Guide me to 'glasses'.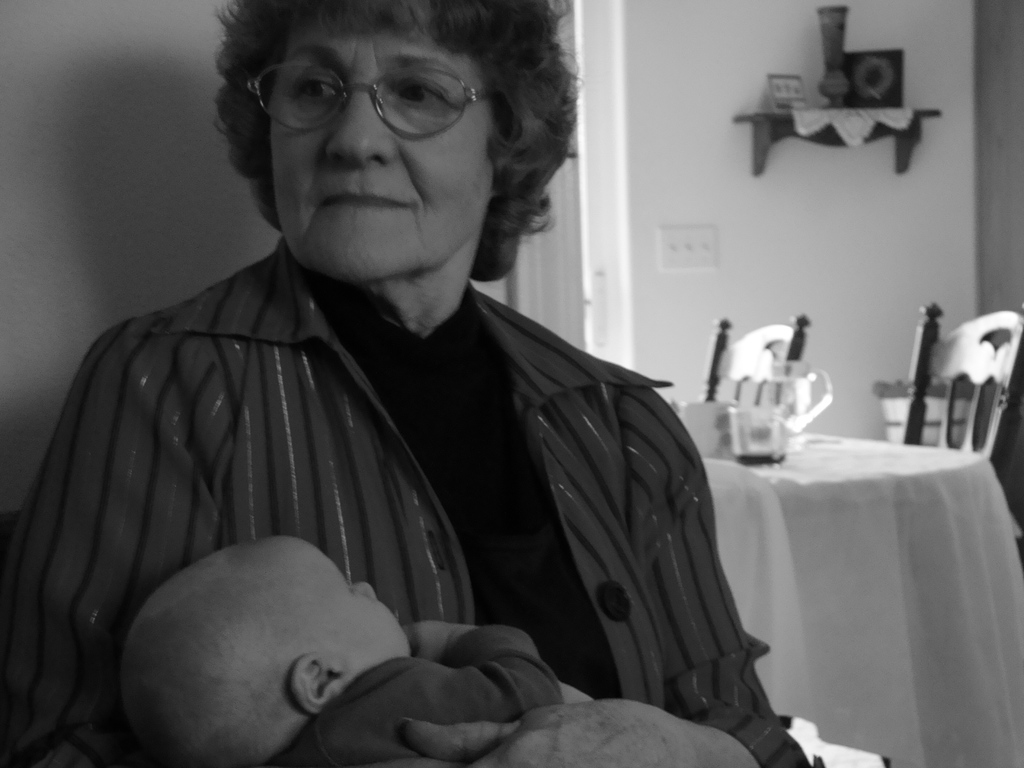
Guidance: locate(230, 56, 521, 145).
